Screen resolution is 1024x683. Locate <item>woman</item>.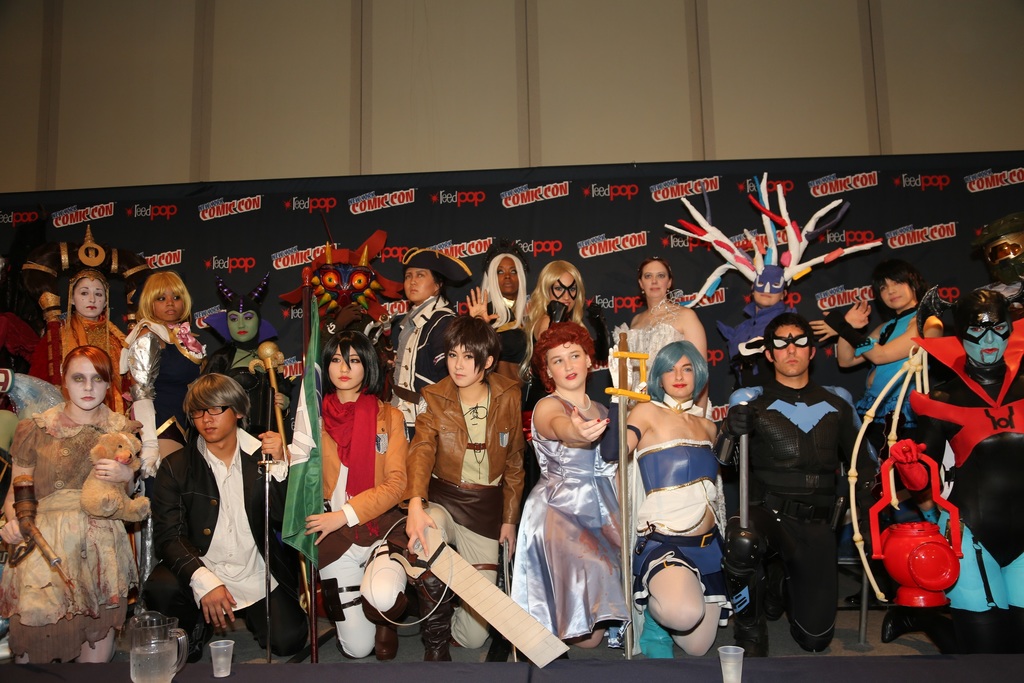
630/255/708/541.
